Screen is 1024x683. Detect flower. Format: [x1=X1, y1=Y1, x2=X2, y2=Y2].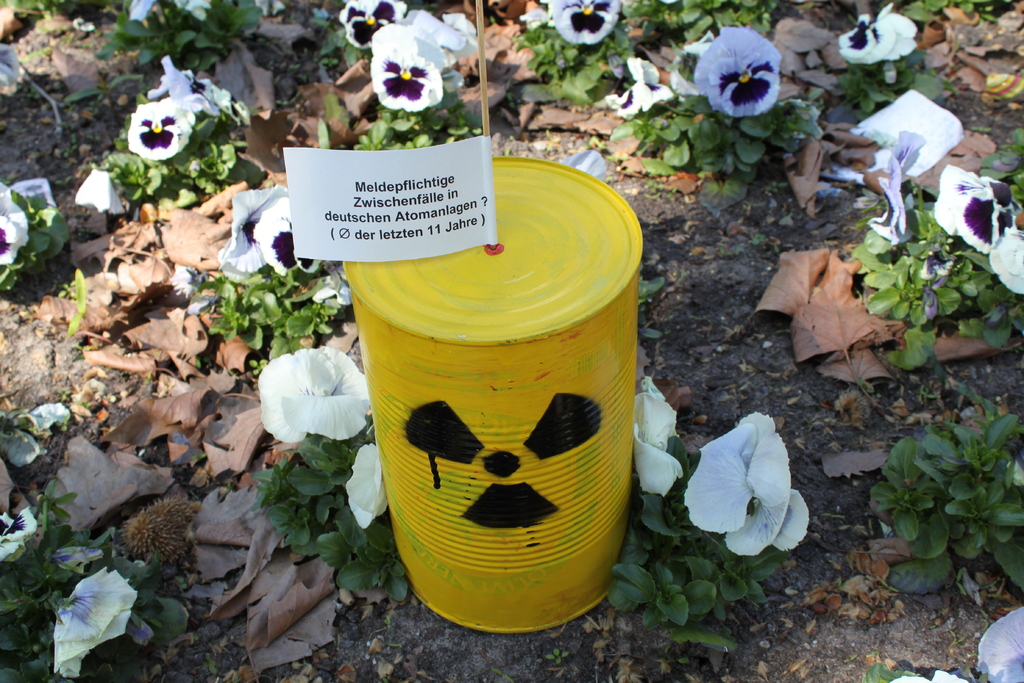
[x1=543, y1=0, x2=622, y2=45].
